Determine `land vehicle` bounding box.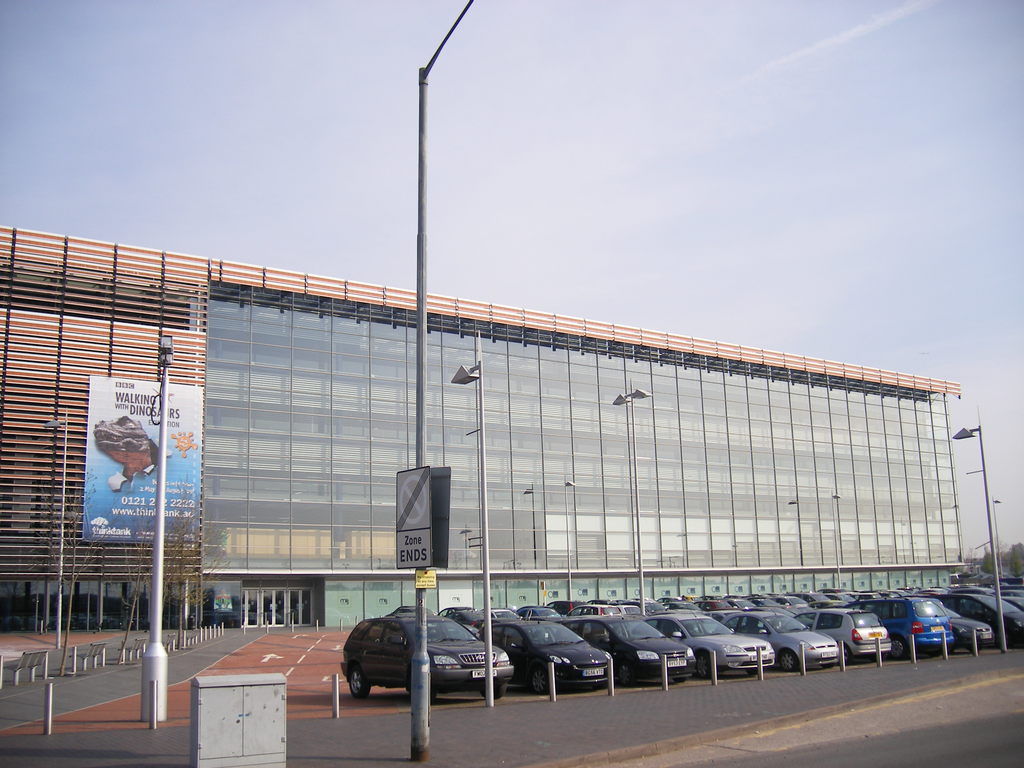
Determined: l=545, t=596, r=586, b=620.
